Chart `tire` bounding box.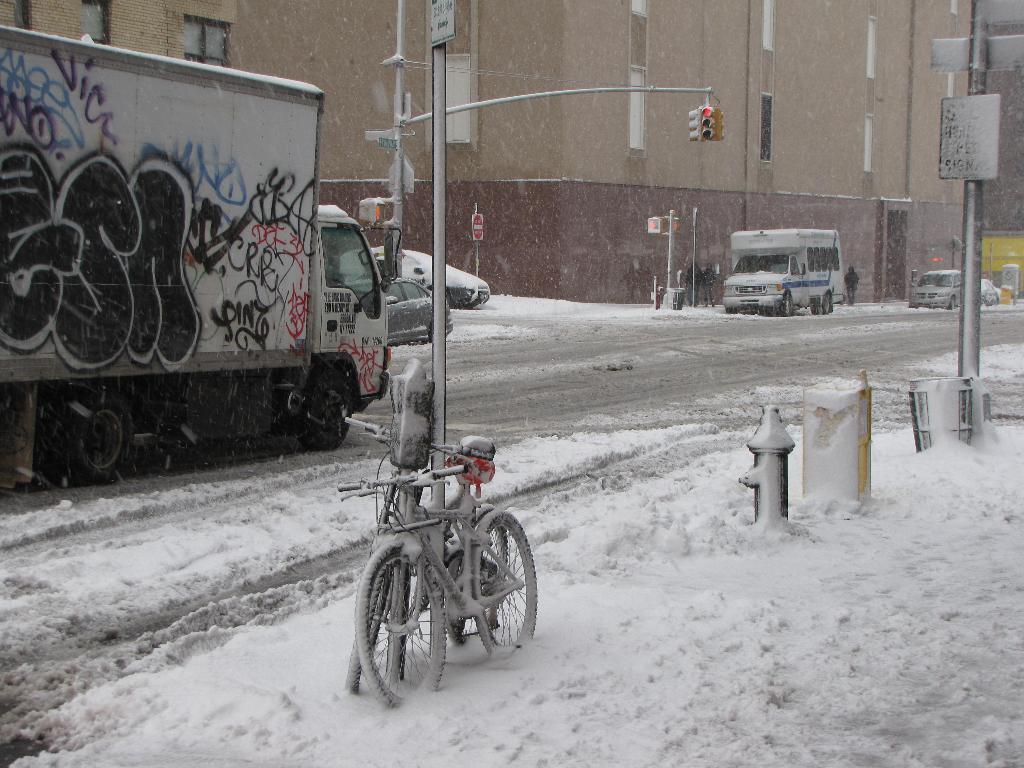
Charted: bbox=(74, 398, 138, 483).
